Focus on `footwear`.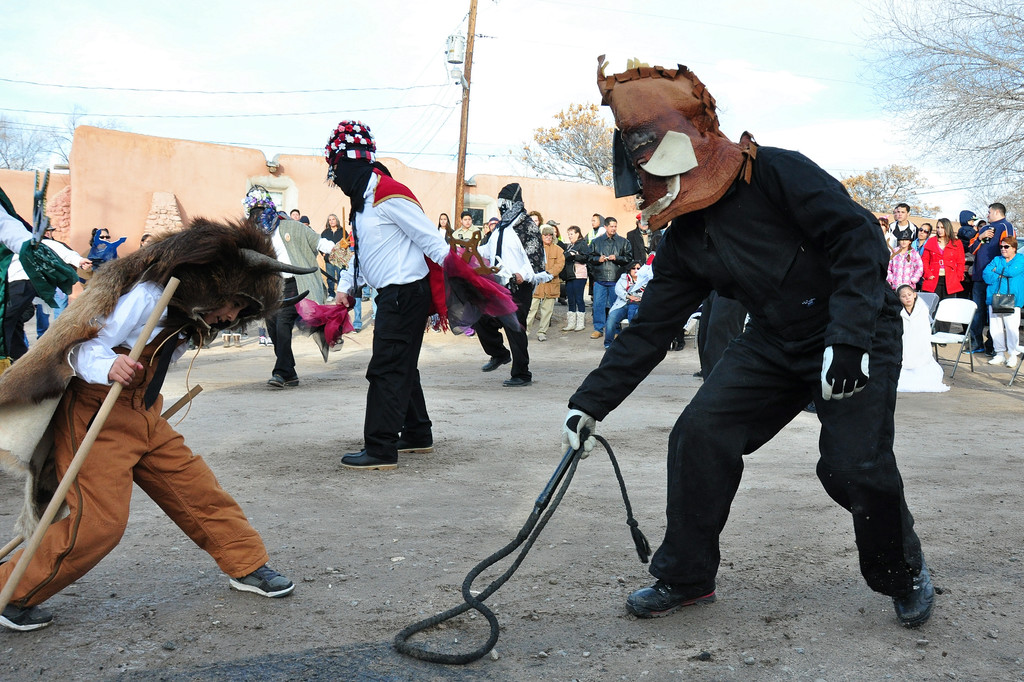
Focused at select_region(674, 341, 687, 353).
